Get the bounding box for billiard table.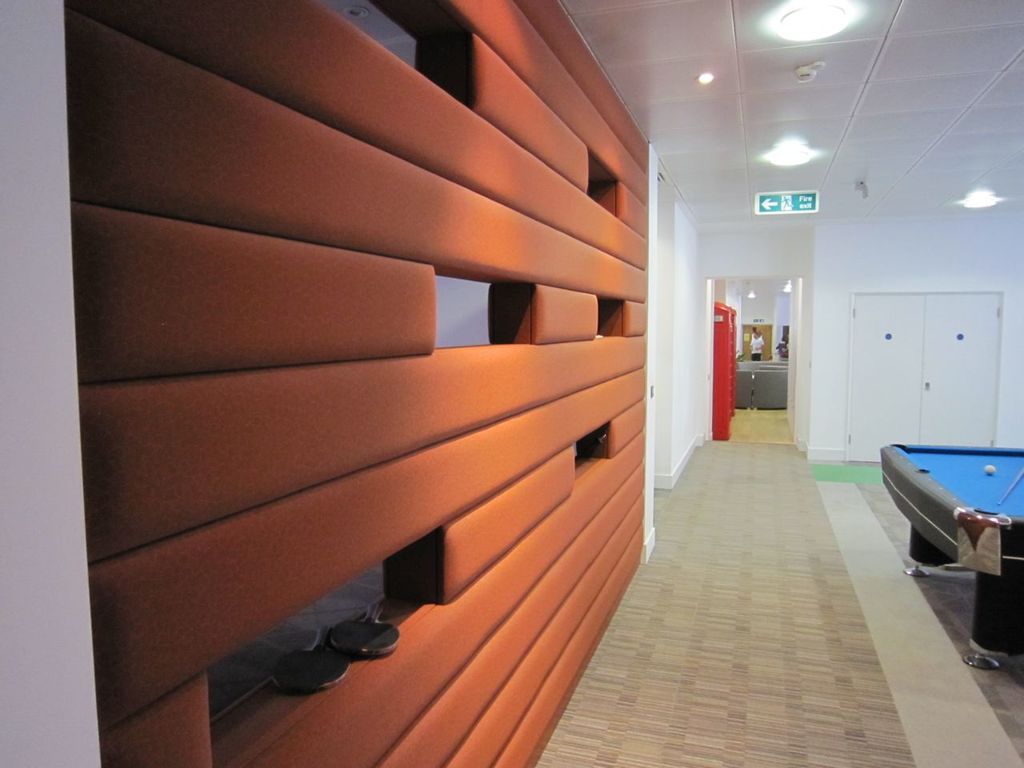
l=882, t=440, r=1023, b=654.
